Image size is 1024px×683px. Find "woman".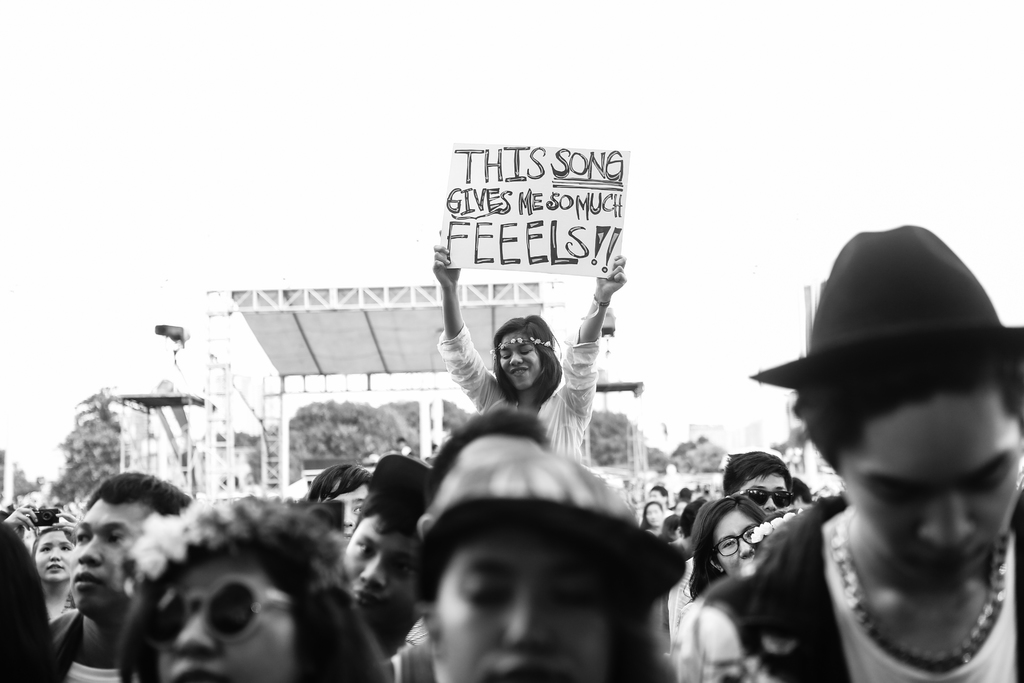
<region>673, 491, 780, 630</region>.
